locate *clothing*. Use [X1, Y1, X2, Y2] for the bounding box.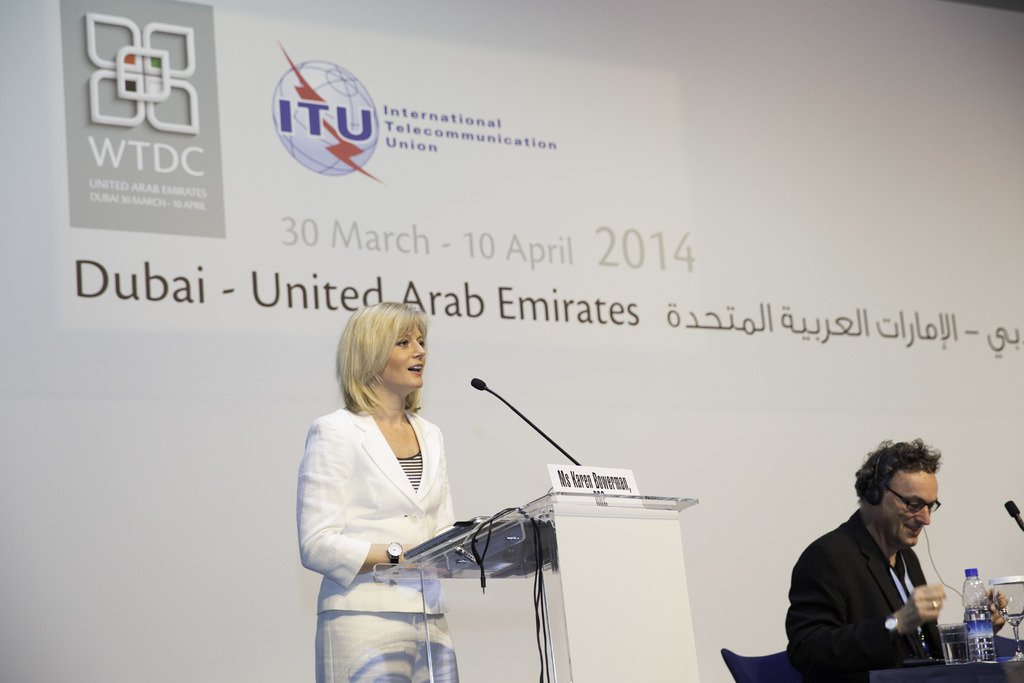
[301, 387, 483, 625].
